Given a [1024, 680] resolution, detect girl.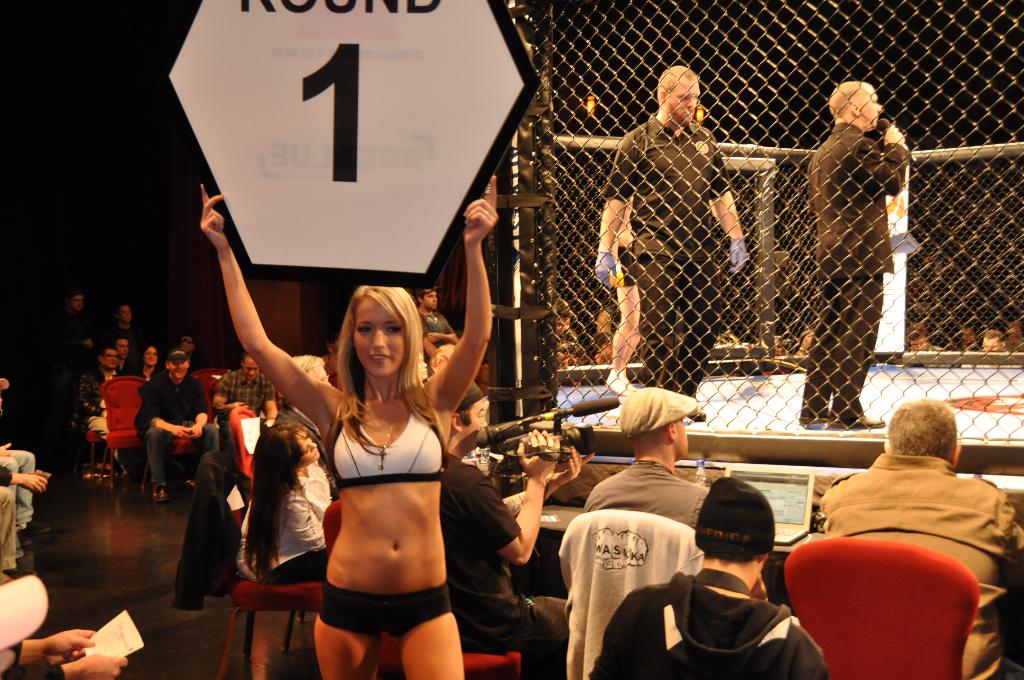
left=230, top=423, right=332, bottom=591.
